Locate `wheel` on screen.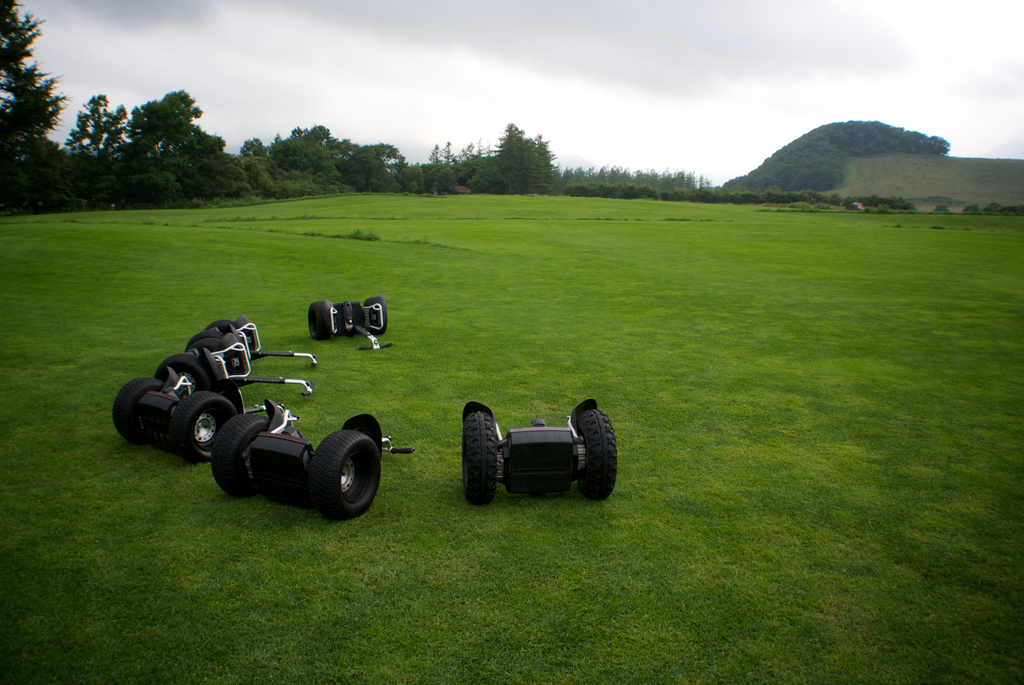
On screen at {"left": 464, "top": 409, "right": 494, "bottom": 504}.
